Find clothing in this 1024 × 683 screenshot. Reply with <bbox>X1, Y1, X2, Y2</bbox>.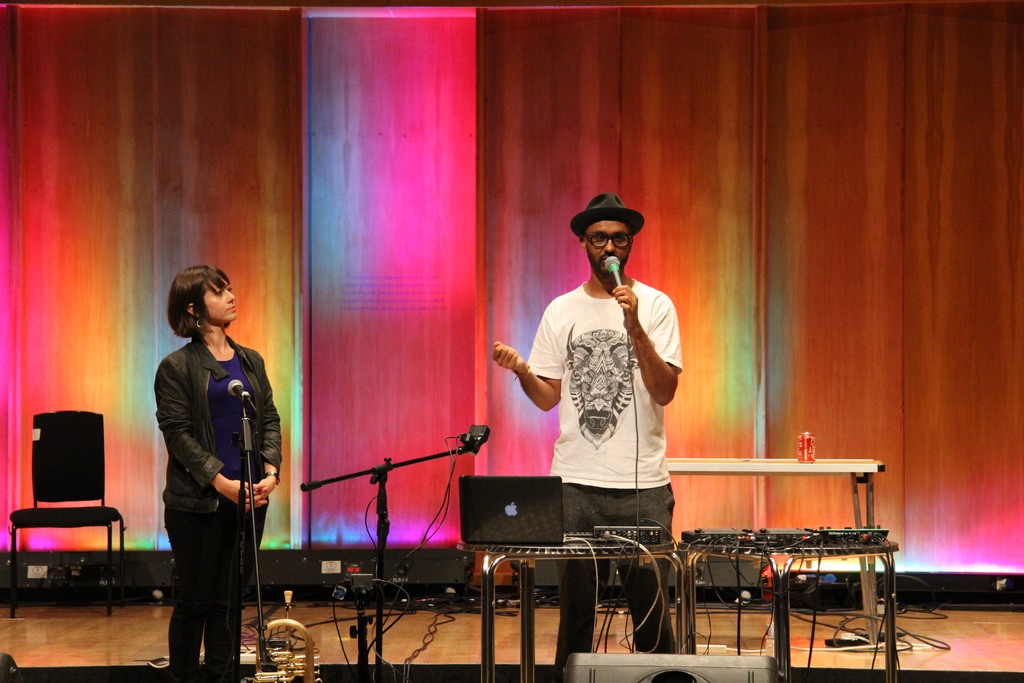
<bbox>522, 280, 683, 681</bbox>.
